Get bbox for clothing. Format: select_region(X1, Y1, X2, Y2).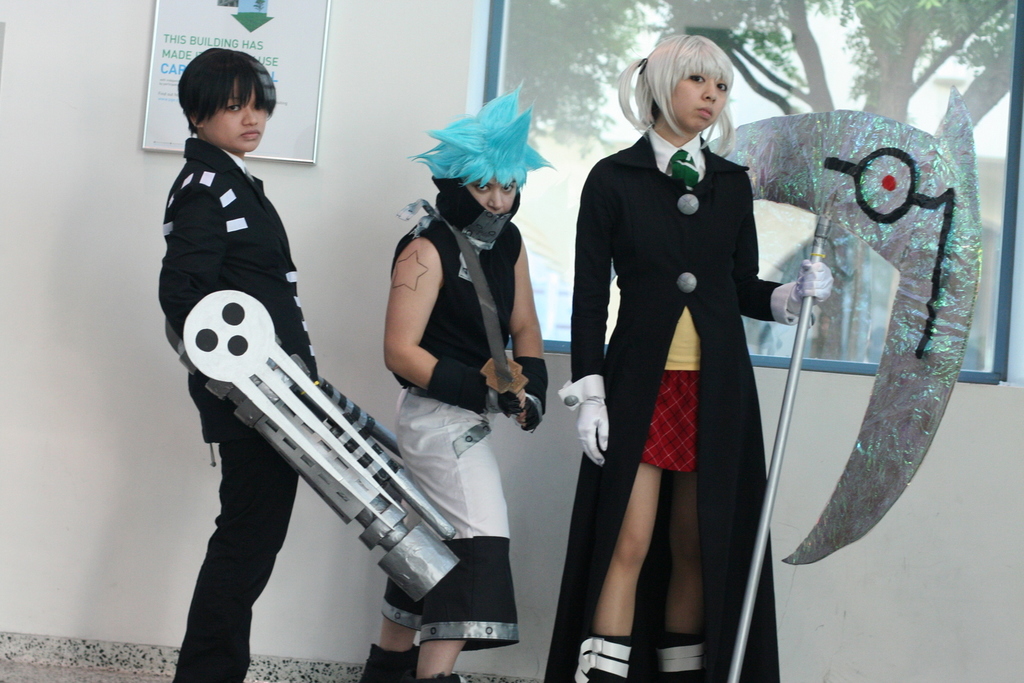
select_region(564, 109, 824, 639).
